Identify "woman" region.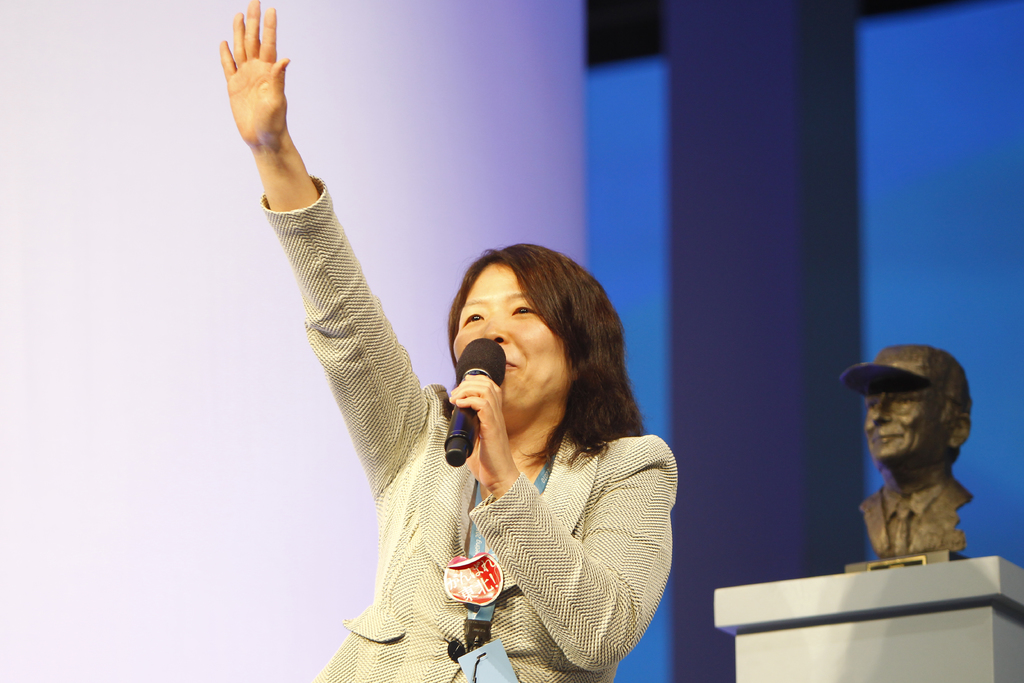
Region: 236,83,767,681.
